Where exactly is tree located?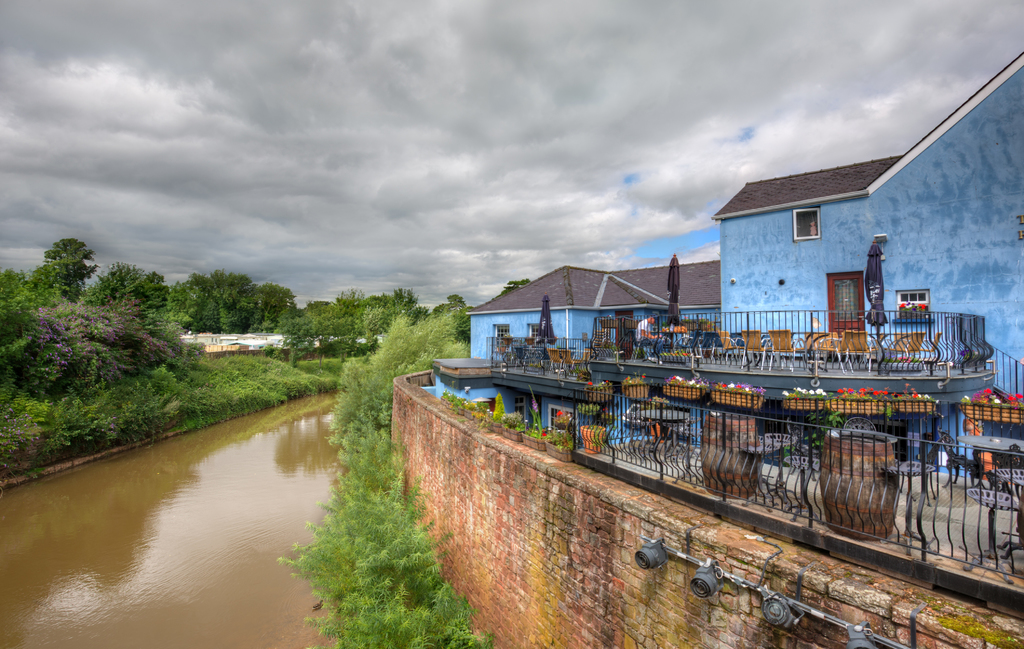
Its bounding box is box(98, 255, 177, 317).
